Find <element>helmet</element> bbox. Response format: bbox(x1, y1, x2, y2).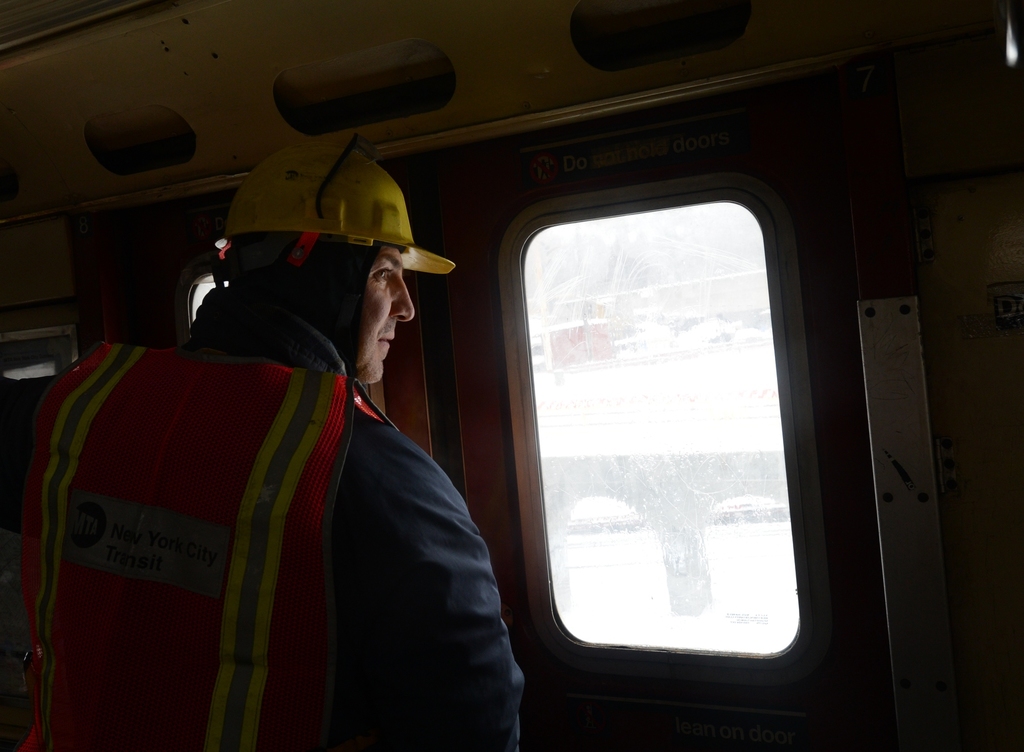
bbox(210, 147, 422, 307).
